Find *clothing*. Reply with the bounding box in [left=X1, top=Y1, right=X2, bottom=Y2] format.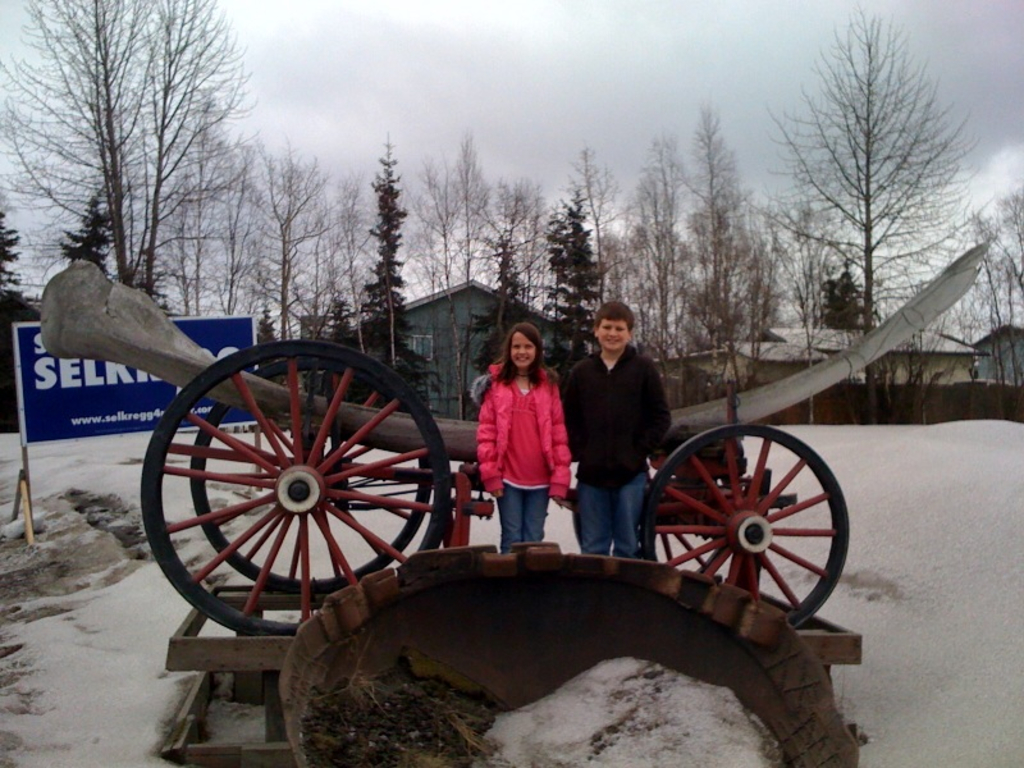
[left=472, top=353, right=570, bottom=554].
